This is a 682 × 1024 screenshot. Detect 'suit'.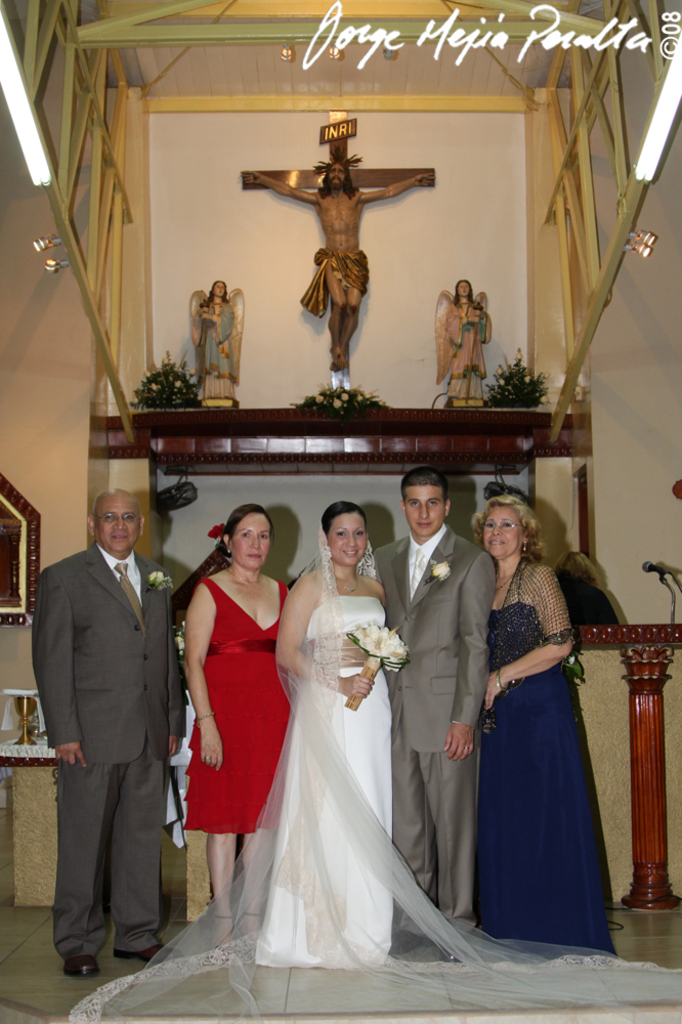
pyautogui.locateOnScreen(389, 452, 505, 898).
